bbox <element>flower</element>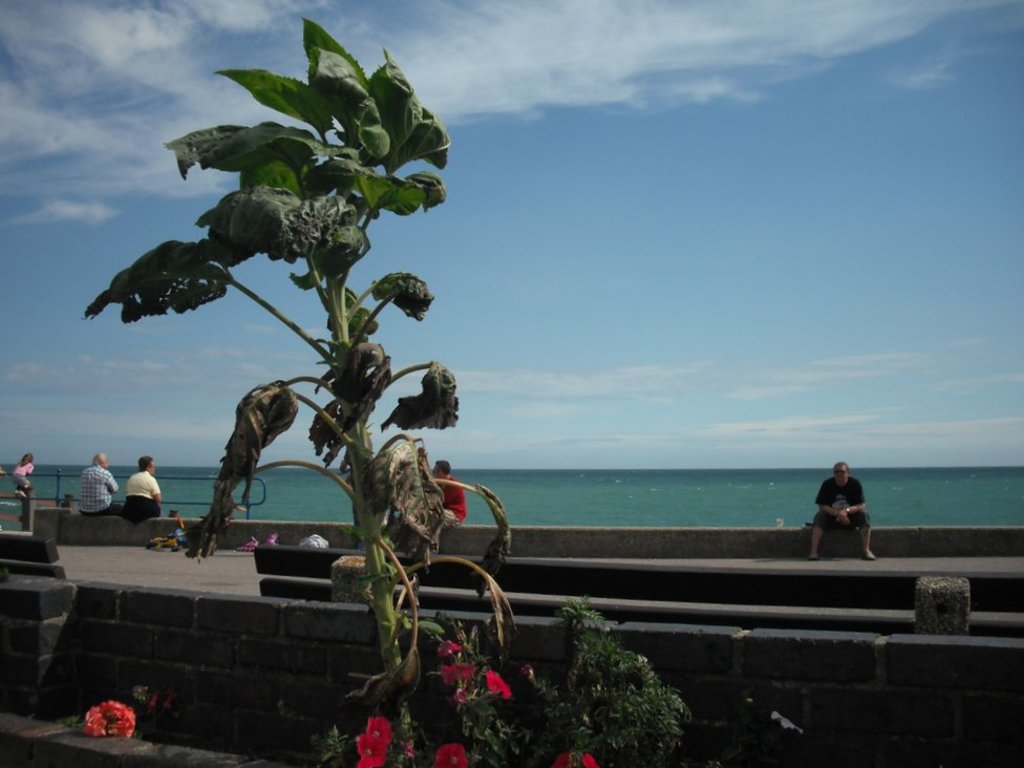
crop(80, 701, 137, 745)
